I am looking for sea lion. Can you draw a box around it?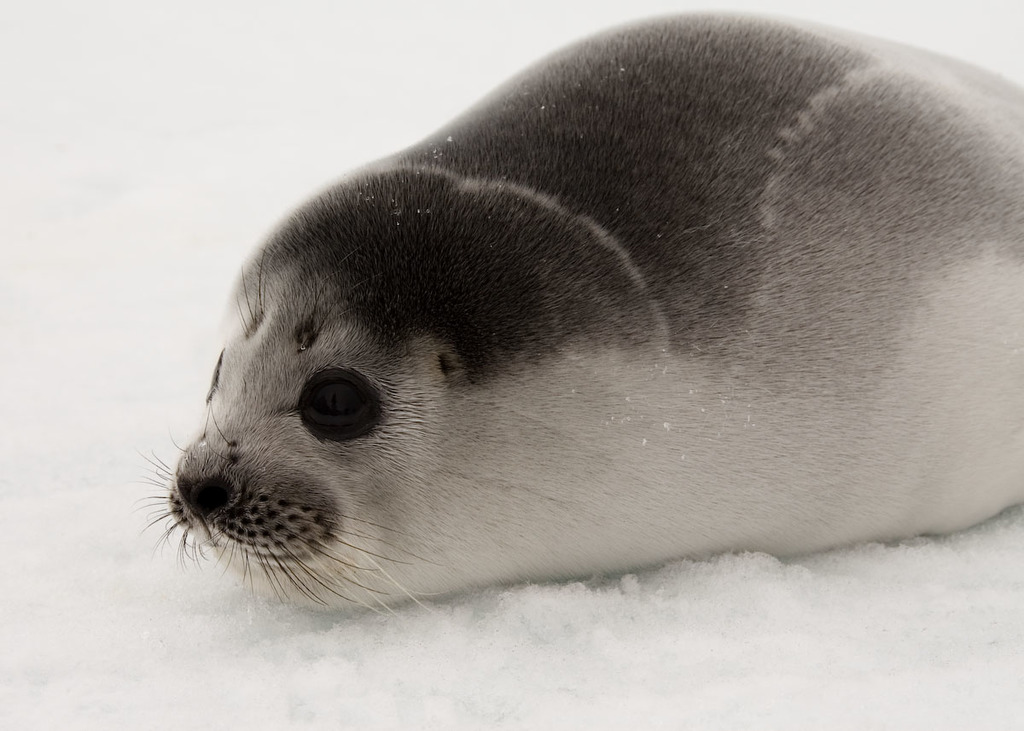
Sure, the bounding box is box=[137, 9, 1023, 614].
